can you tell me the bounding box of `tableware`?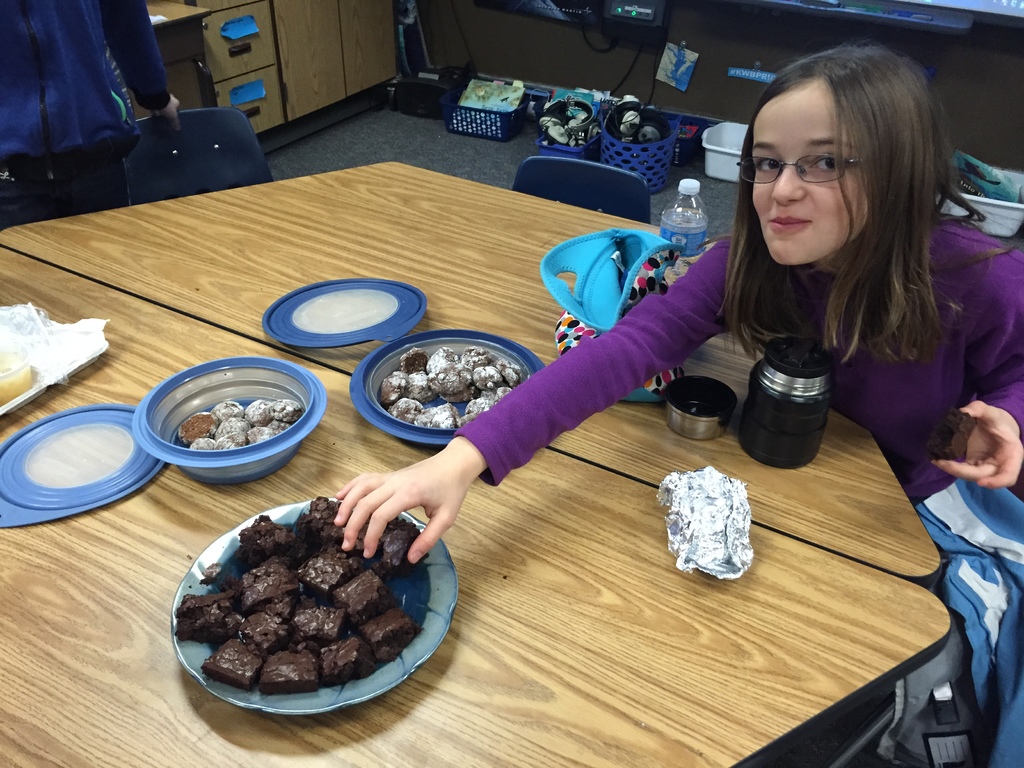
bbox(133, 369, 333, 494).
